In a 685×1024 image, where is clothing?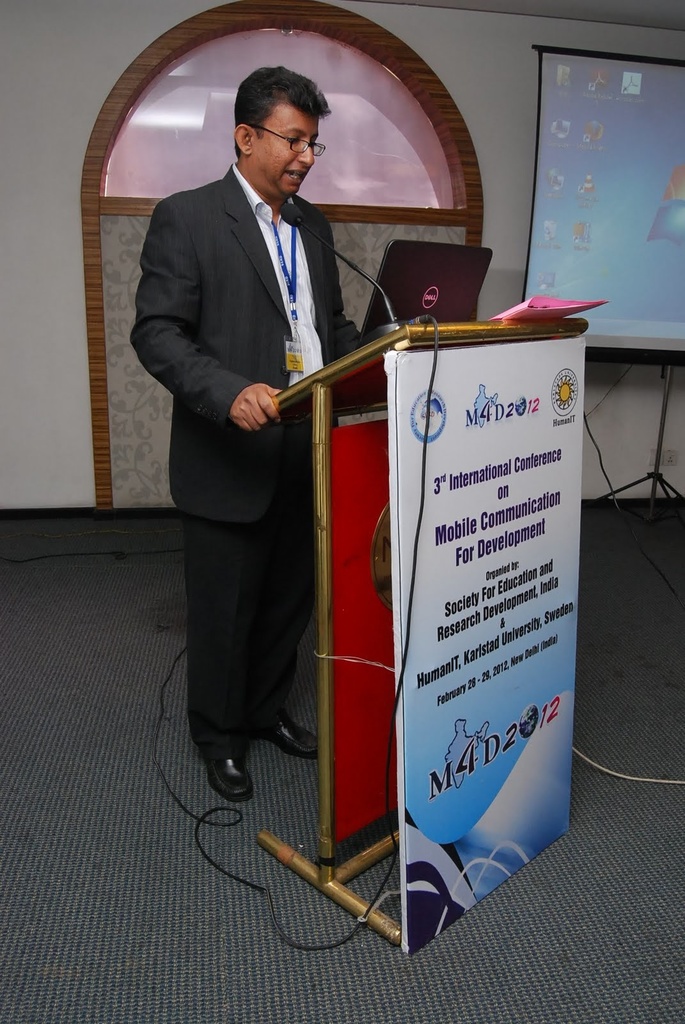
x1=125, y1=168, x2=374, y2=758.
